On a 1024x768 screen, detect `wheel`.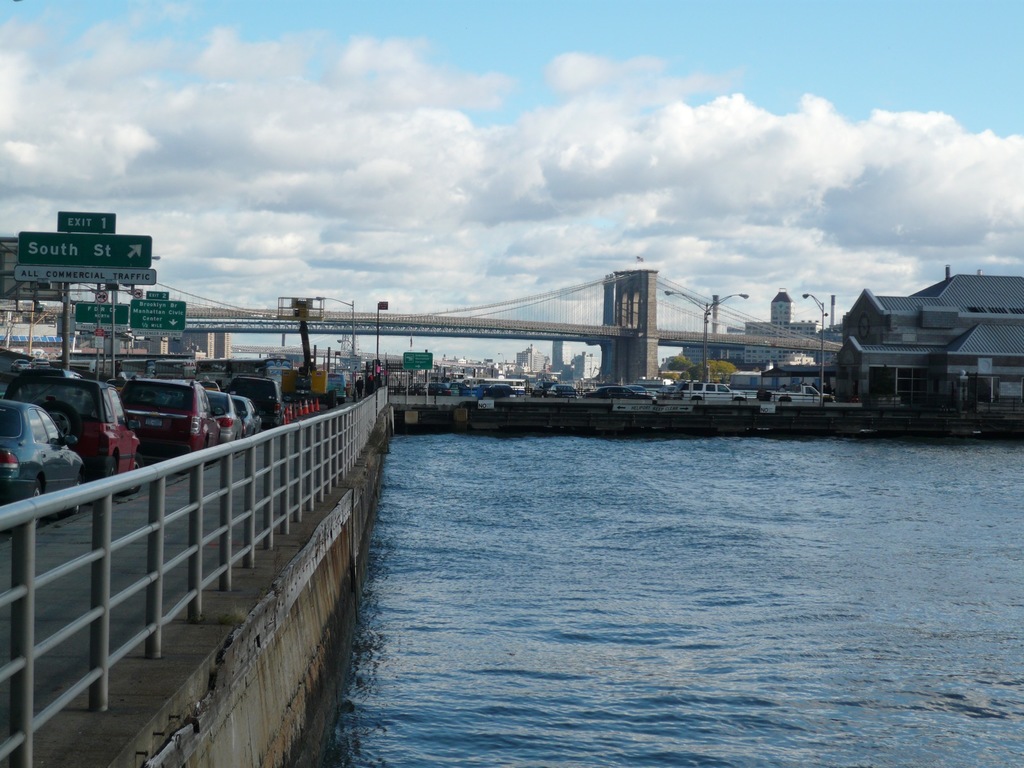
BBox(42, 399, 78, 440).
